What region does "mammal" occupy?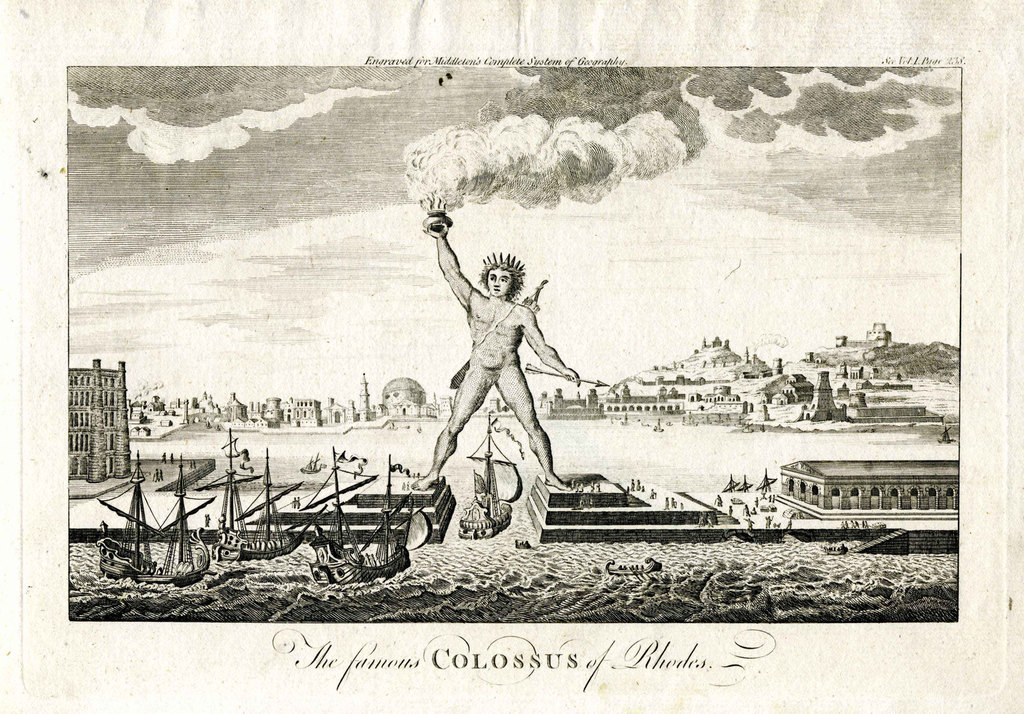
744 516 751 527.
